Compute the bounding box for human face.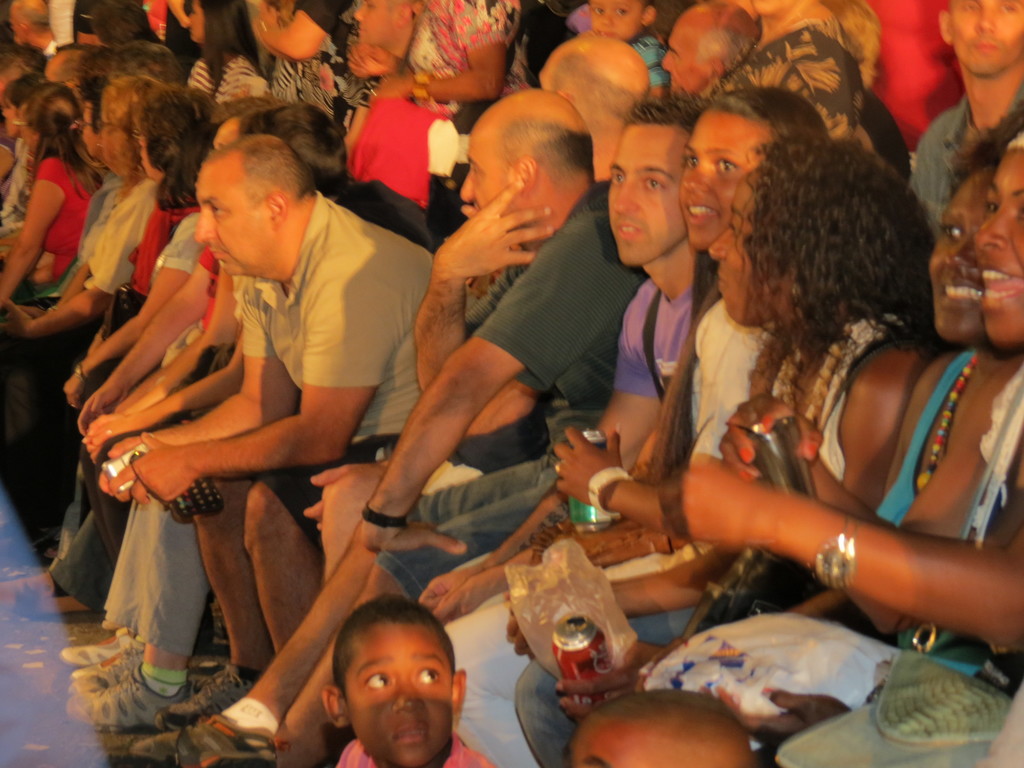
<region>342, 620, 454, 766</region>.
